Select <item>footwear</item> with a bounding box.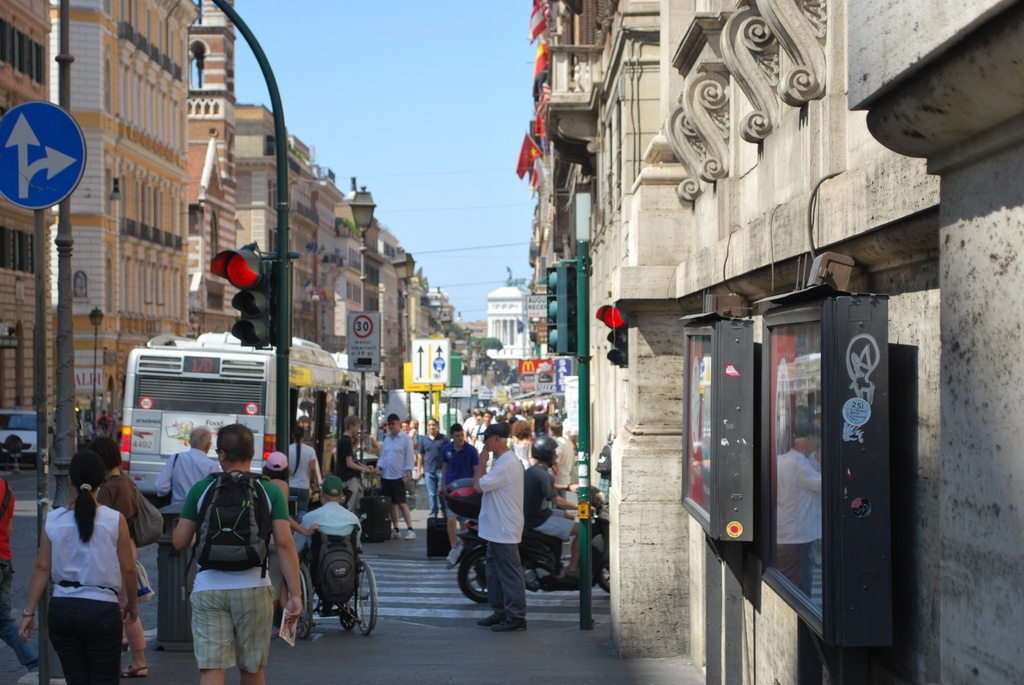
pyautogui.locateOnScreen(477, 607, 514, 629).
